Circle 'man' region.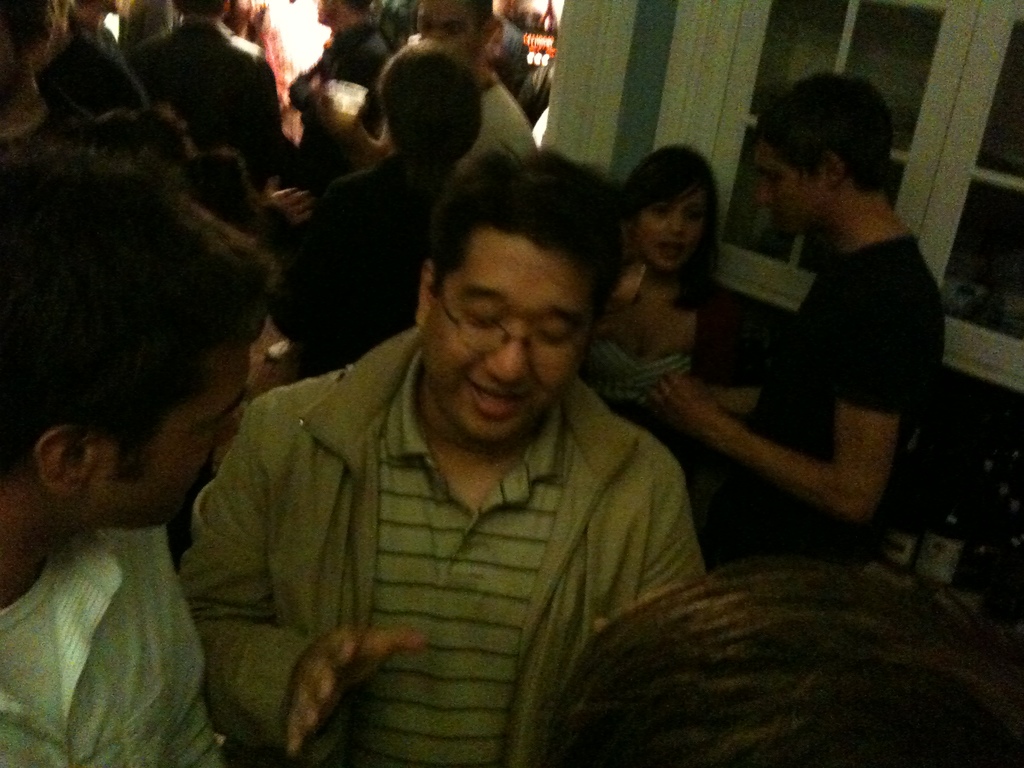
Region: 419:0:541:188.
